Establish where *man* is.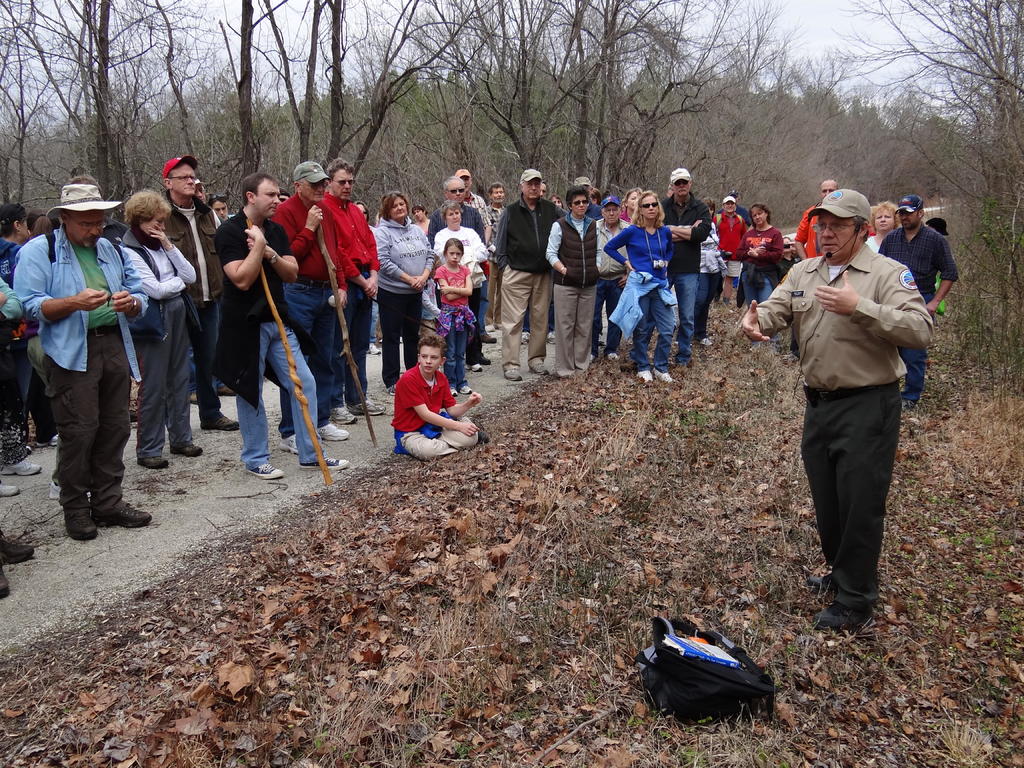
Established at <box>754,192,937,644</box>.
